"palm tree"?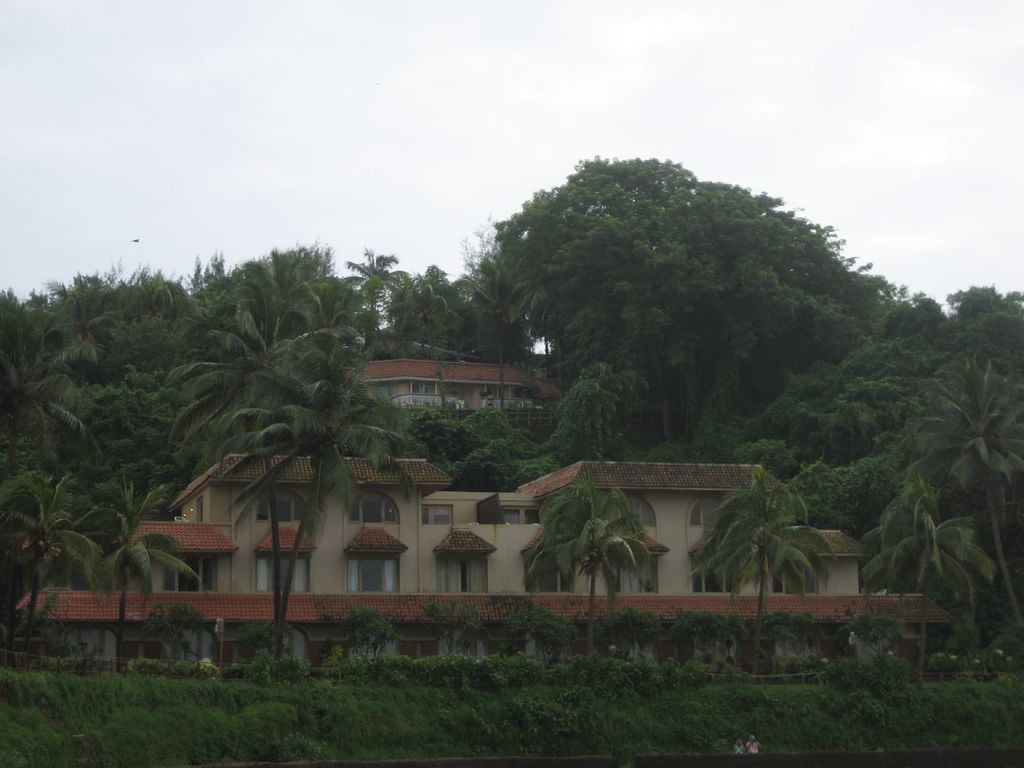
x1=524 y1=478 x2=652 y2=660
